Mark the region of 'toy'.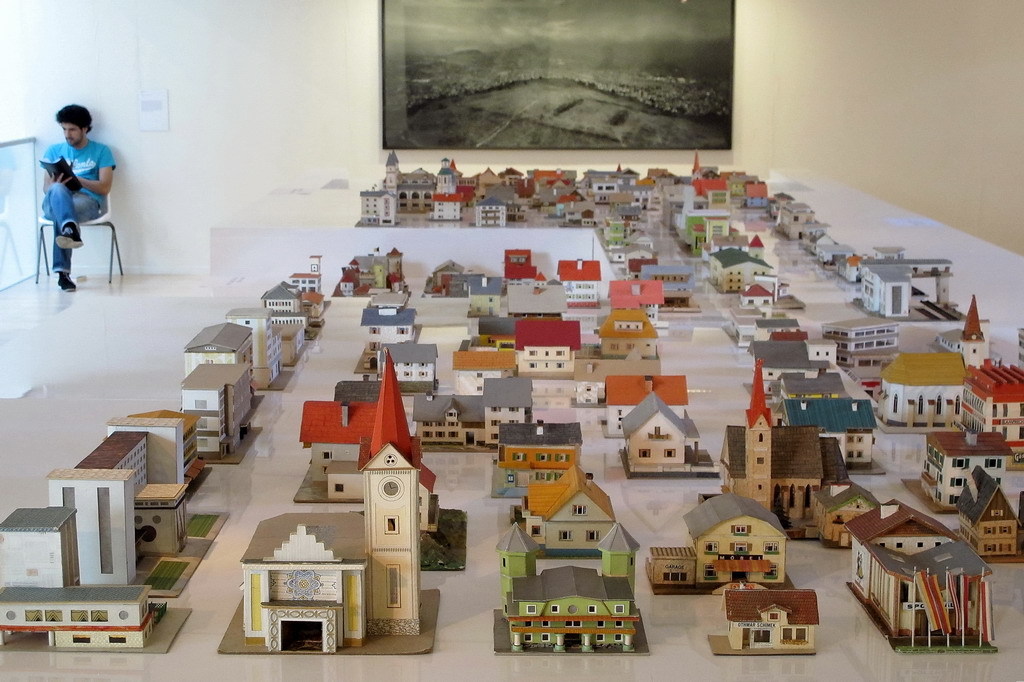
Region: region(837, 487, 991, 652).
